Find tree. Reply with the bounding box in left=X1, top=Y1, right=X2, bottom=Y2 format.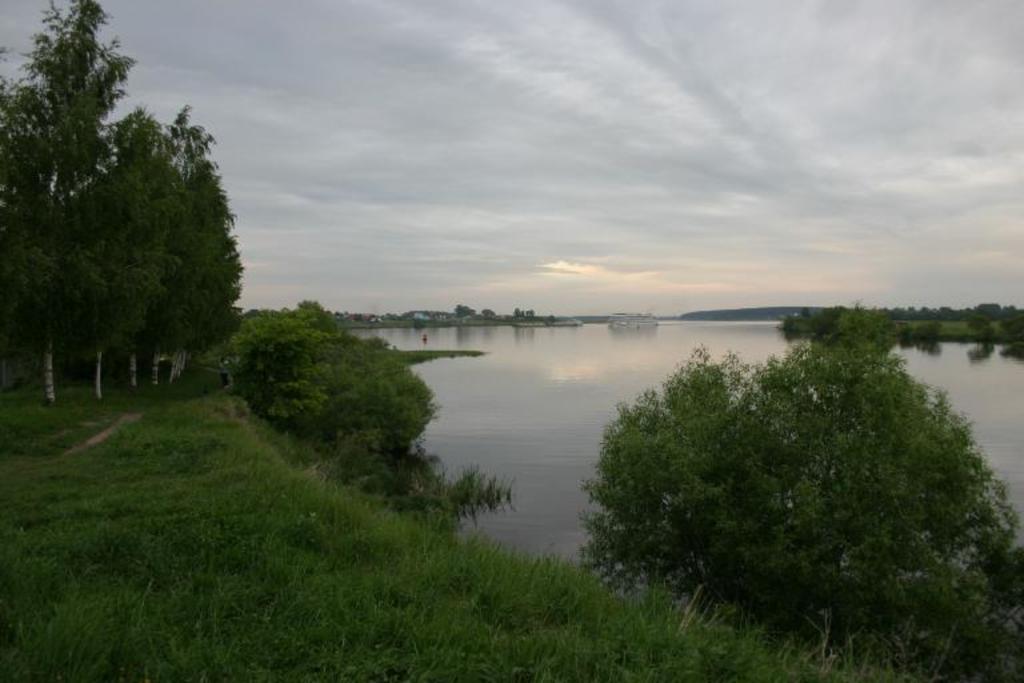
left=581, top=287, right=1023, bottom=682.
